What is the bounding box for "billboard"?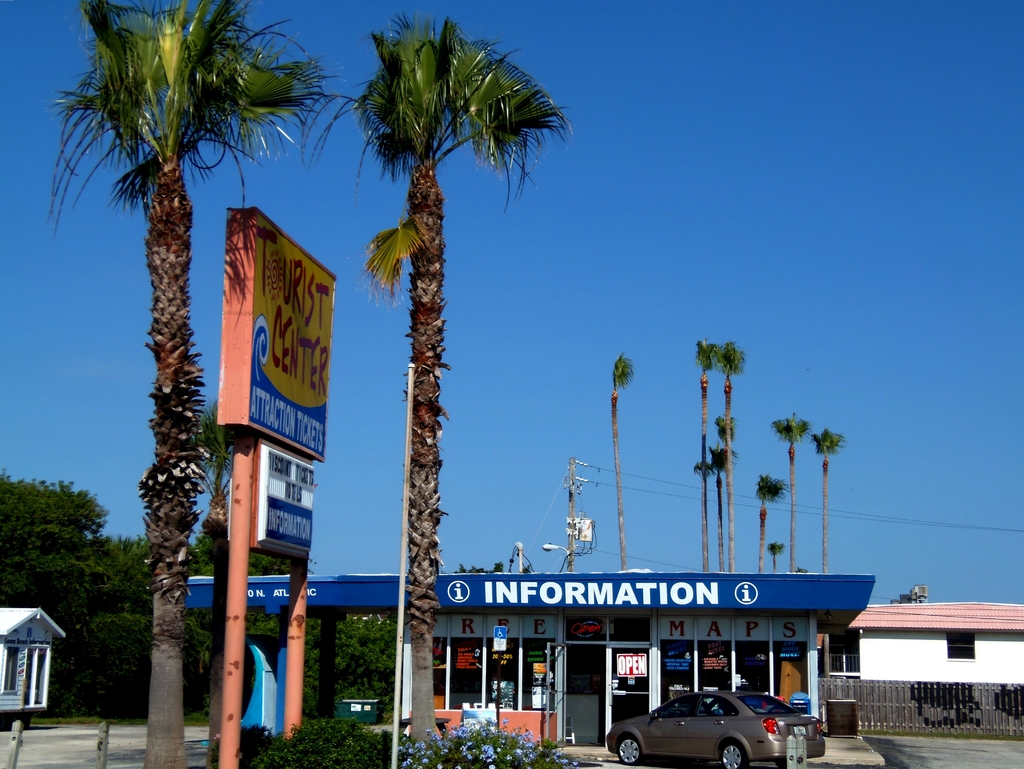
x1=769, y1=614, x2=805, y2=635.
